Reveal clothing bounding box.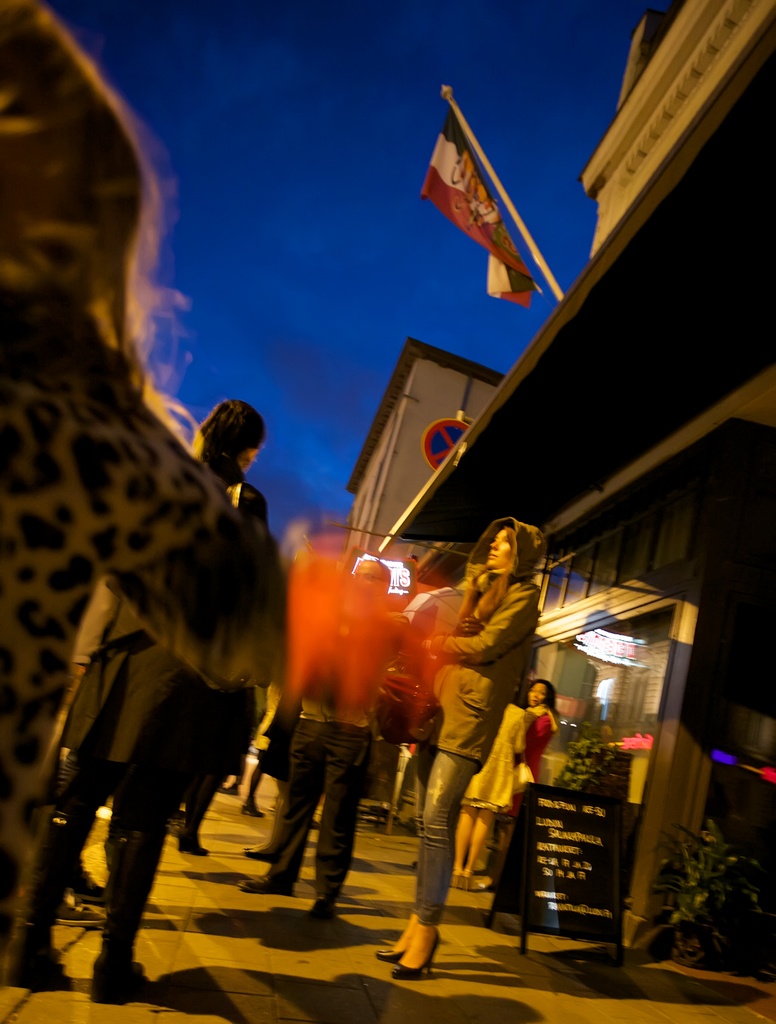
Revealed: {"left": 459, "top": 695, "right": 536, "bottom": 817}.
